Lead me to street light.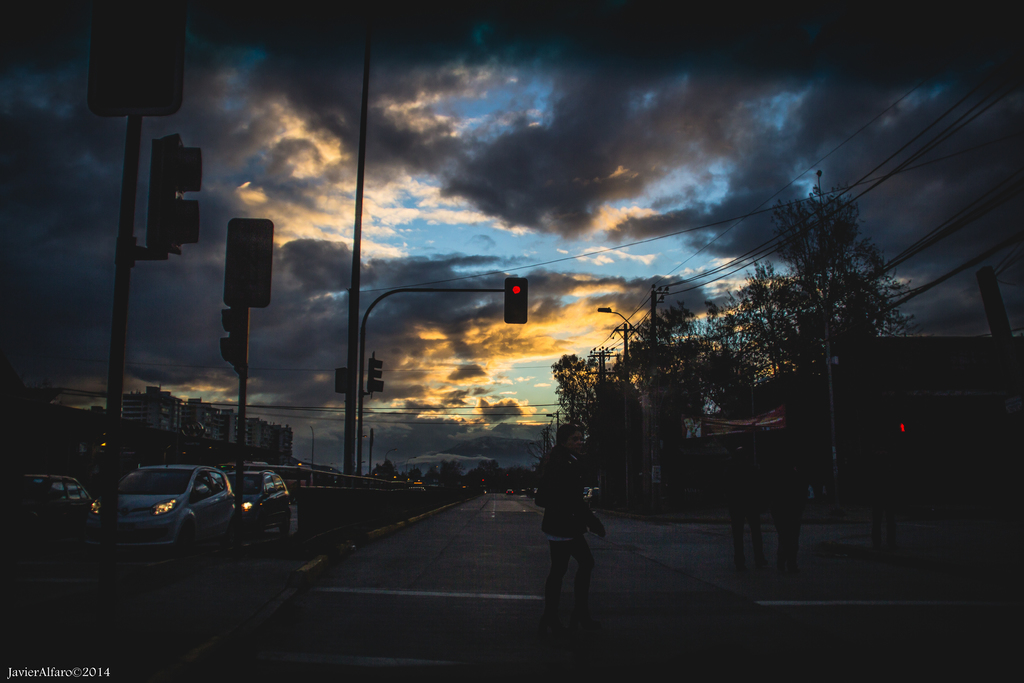
Lead to bbox(543, 411, 560, 438).
